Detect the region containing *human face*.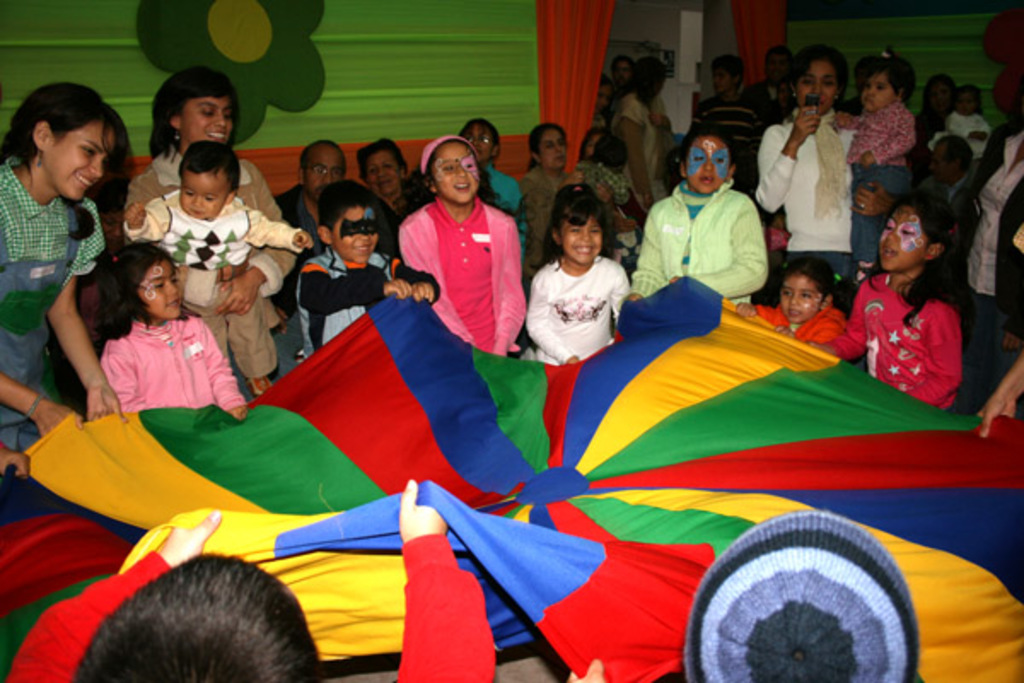
(881, 210, 927, 273).
